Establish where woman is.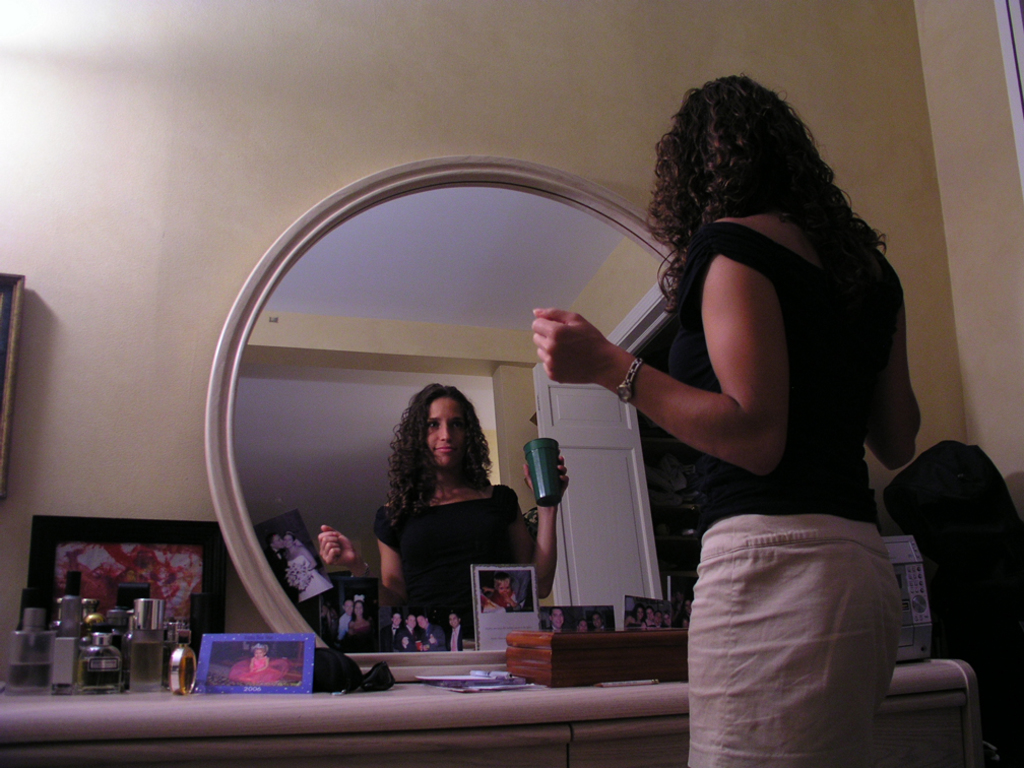
Established at (560,54,907,762).
